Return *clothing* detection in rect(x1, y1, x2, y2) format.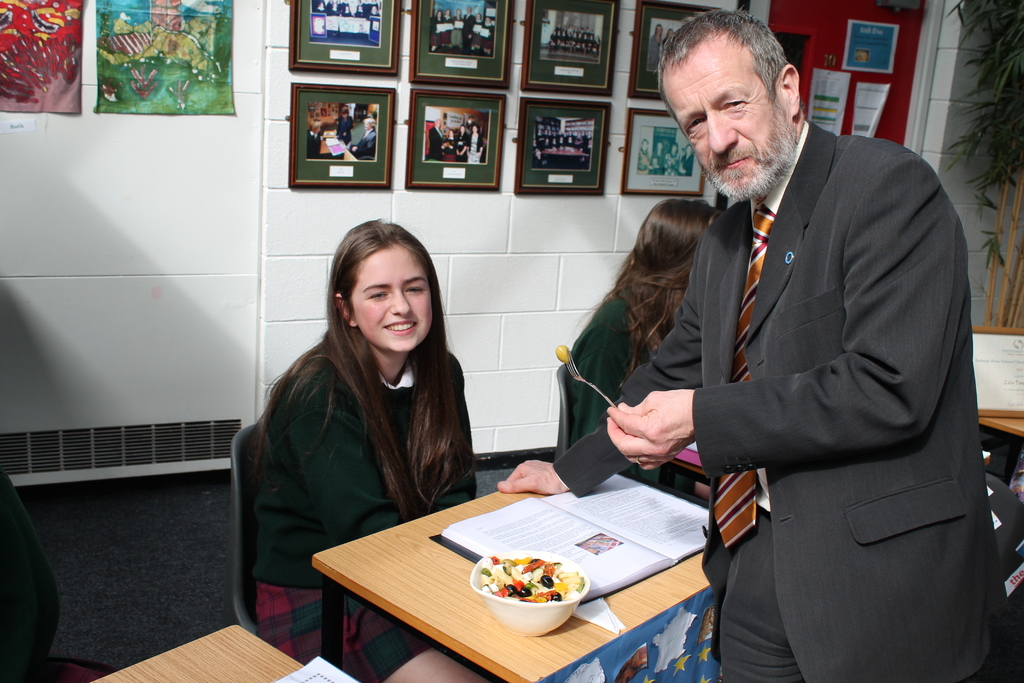
rect(306, 127, 322, 160).
